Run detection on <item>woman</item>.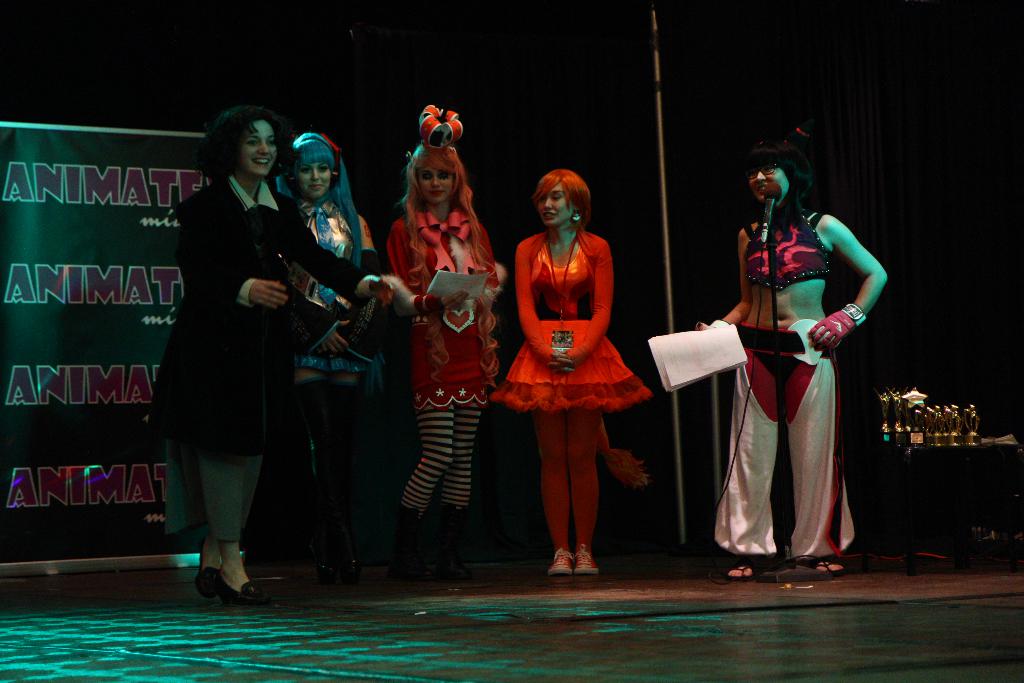
Result: region(393, 130, 505, 591).
